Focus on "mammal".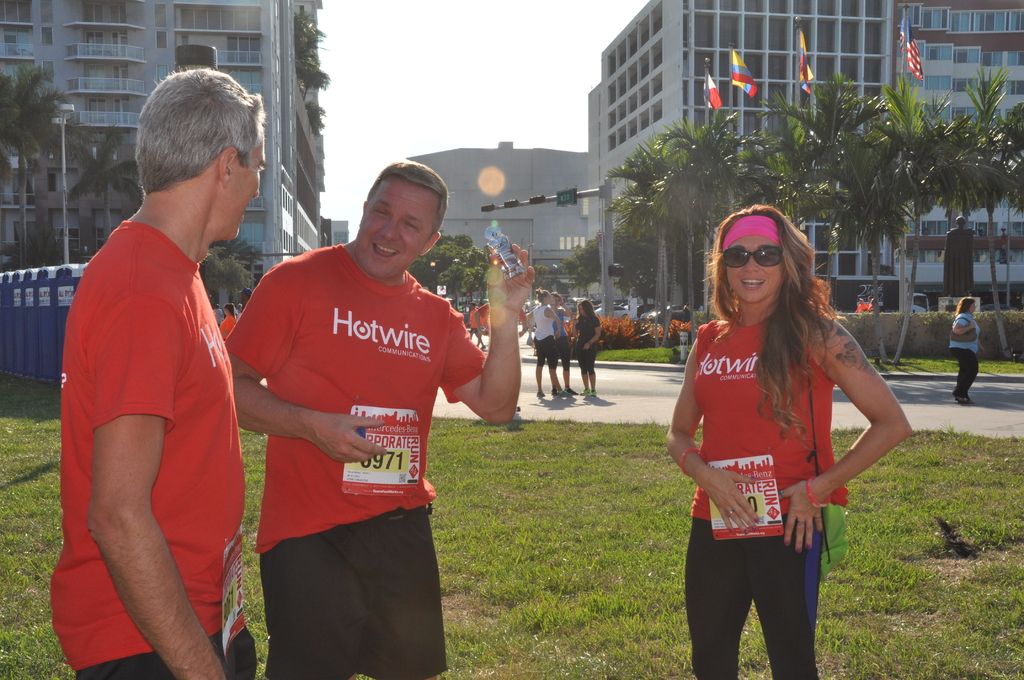
Focused at 866, 294, 880, 309.
